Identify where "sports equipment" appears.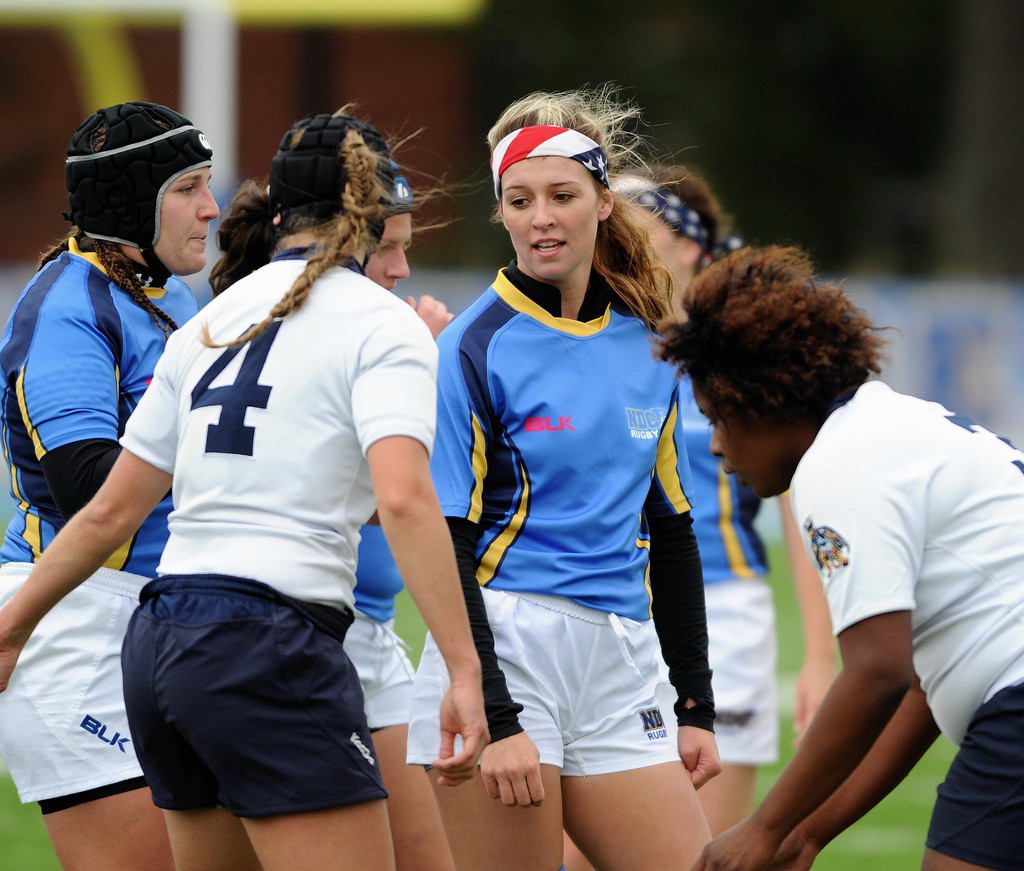
Appears at bbox(272, 113, 393, 250).
